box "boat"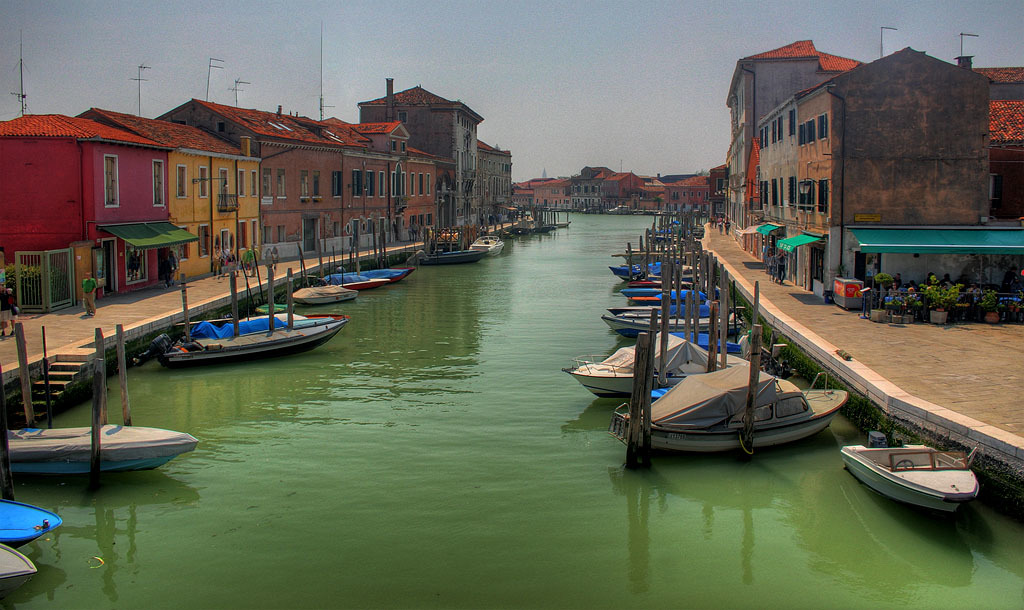
bbox(535, 225, 555, 234)
